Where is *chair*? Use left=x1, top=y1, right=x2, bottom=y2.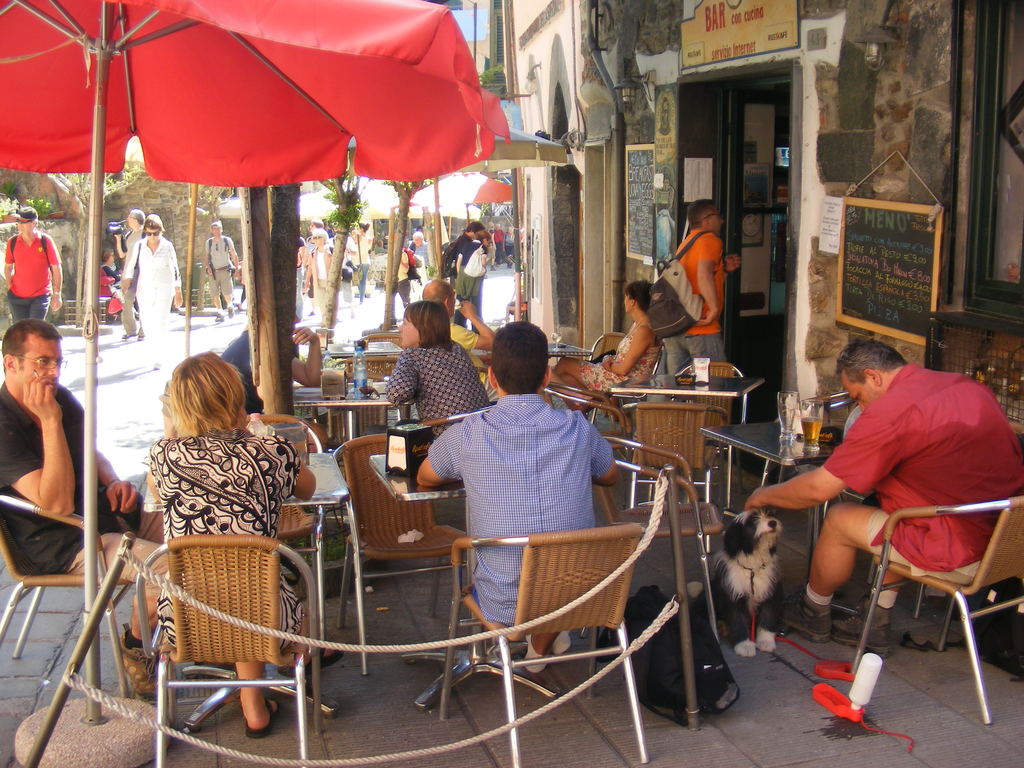
left=260, top=410, right=328, bottom=620.
